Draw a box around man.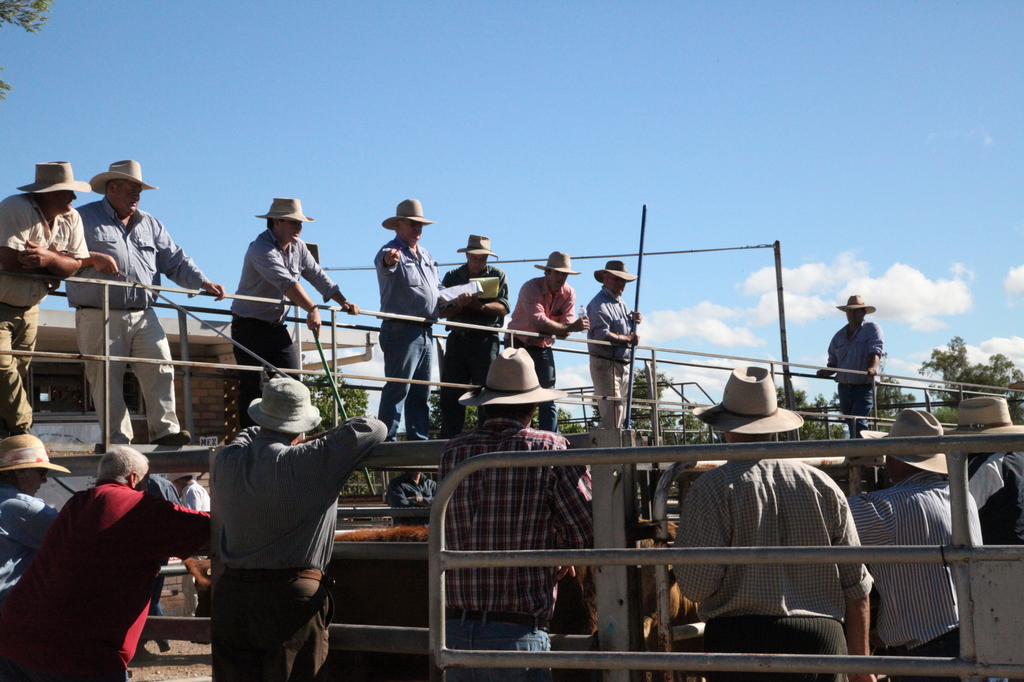
(left=819, top=292, right=879, bottom=441).
